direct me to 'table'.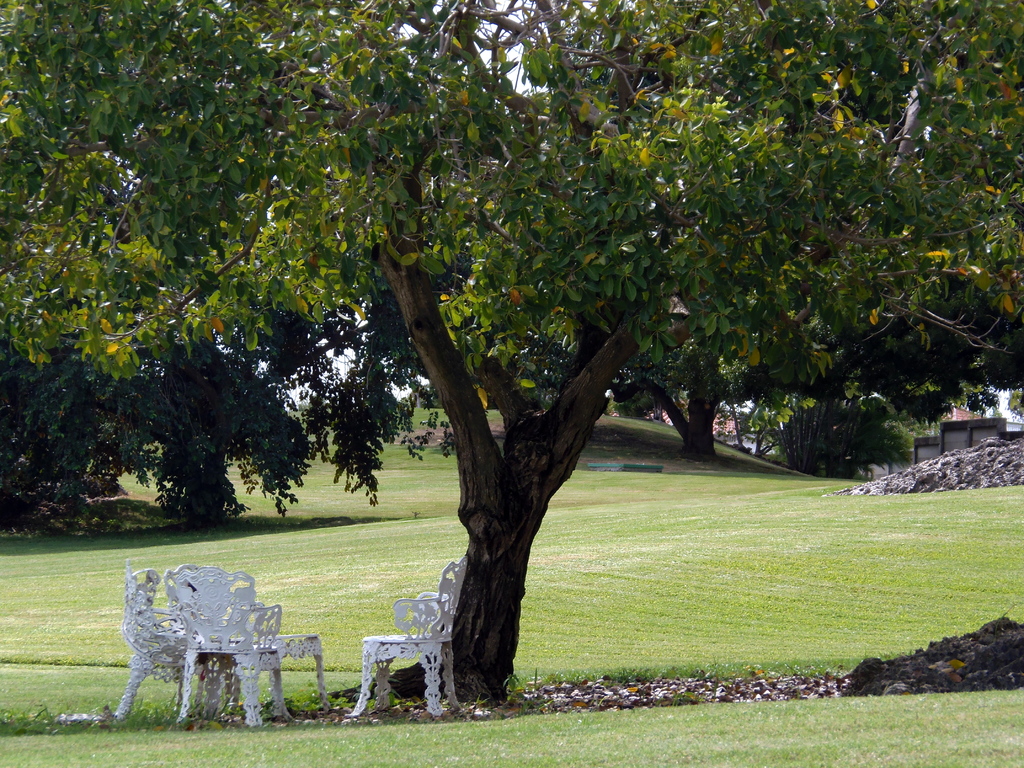
Direction: 216,626,330,713.
